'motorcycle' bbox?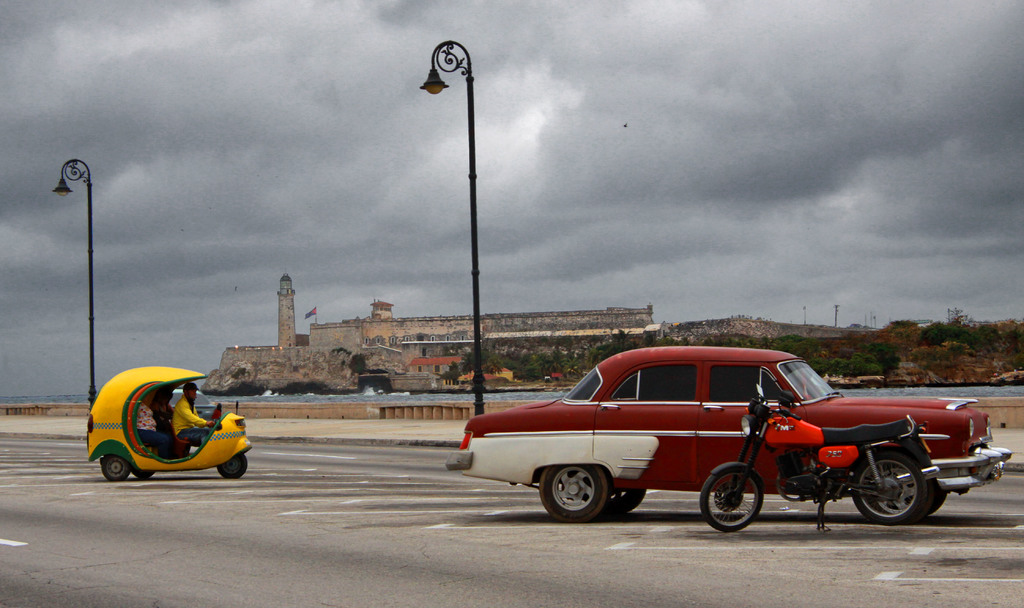
crop(694, 388, 956, 538)
